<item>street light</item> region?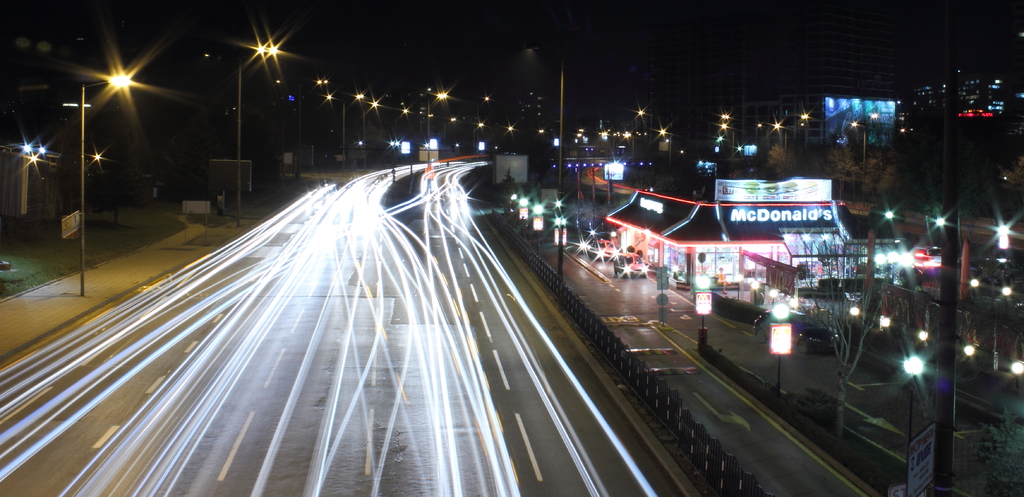
692 268 716 292
